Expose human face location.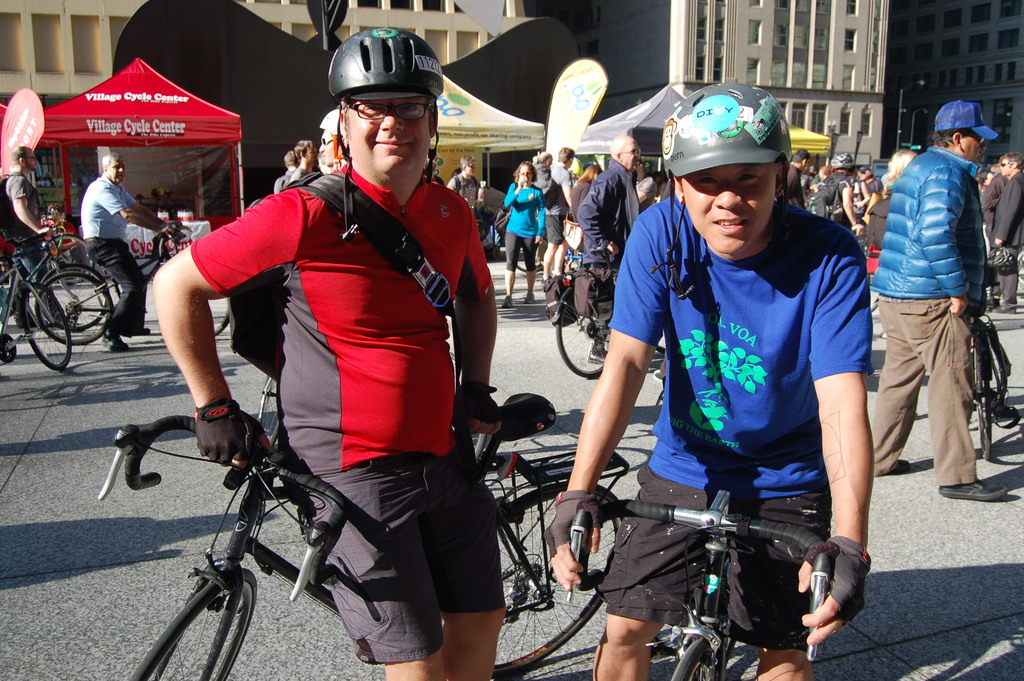
Exposed at [688, 163, 780, 258].
